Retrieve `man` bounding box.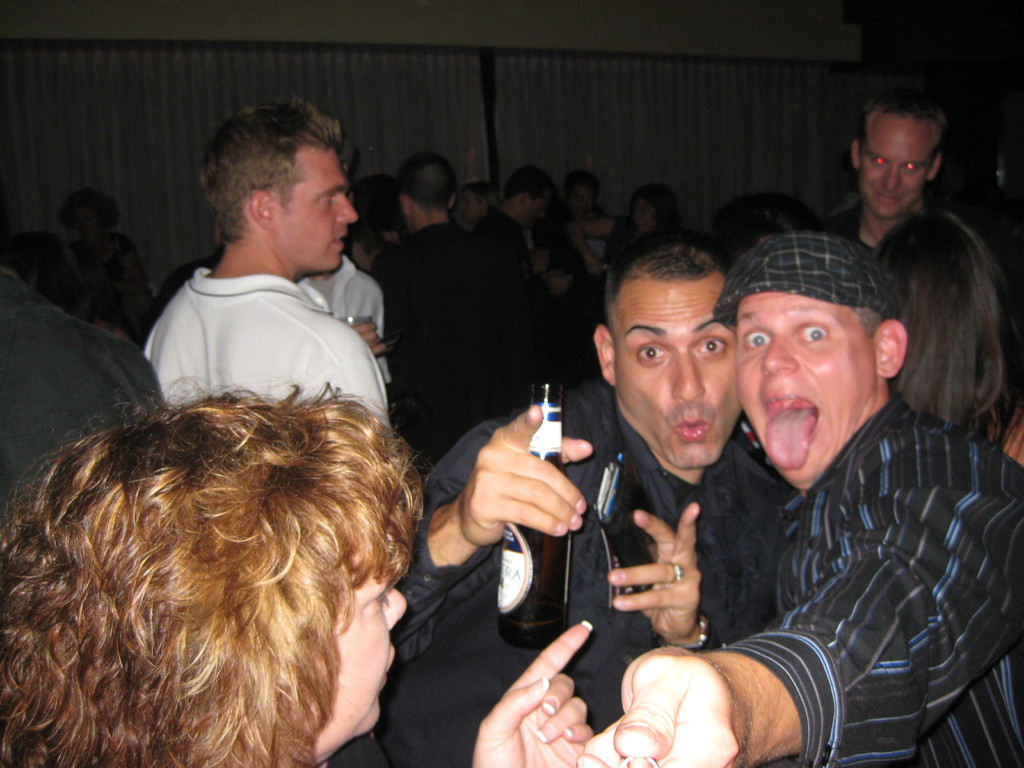
Bounding box: bbox=(370, 149, 508, 447).
